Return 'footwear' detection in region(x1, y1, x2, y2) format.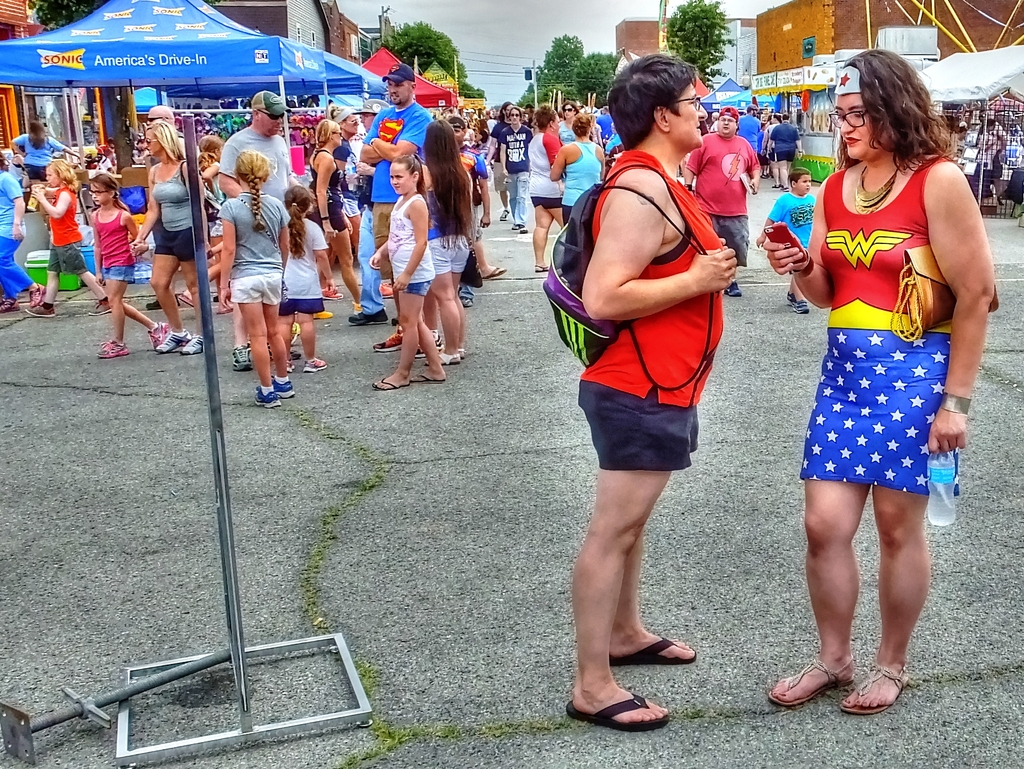
region(314, 306, 333, 319).
